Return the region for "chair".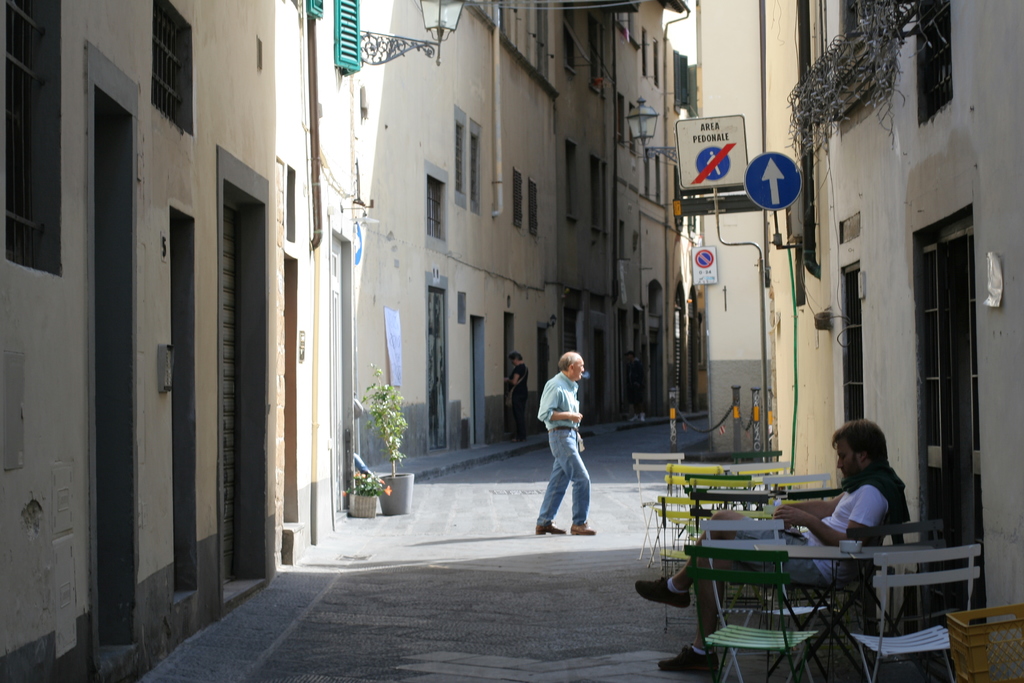
left=849, top=542, right=980, bottom=682.
